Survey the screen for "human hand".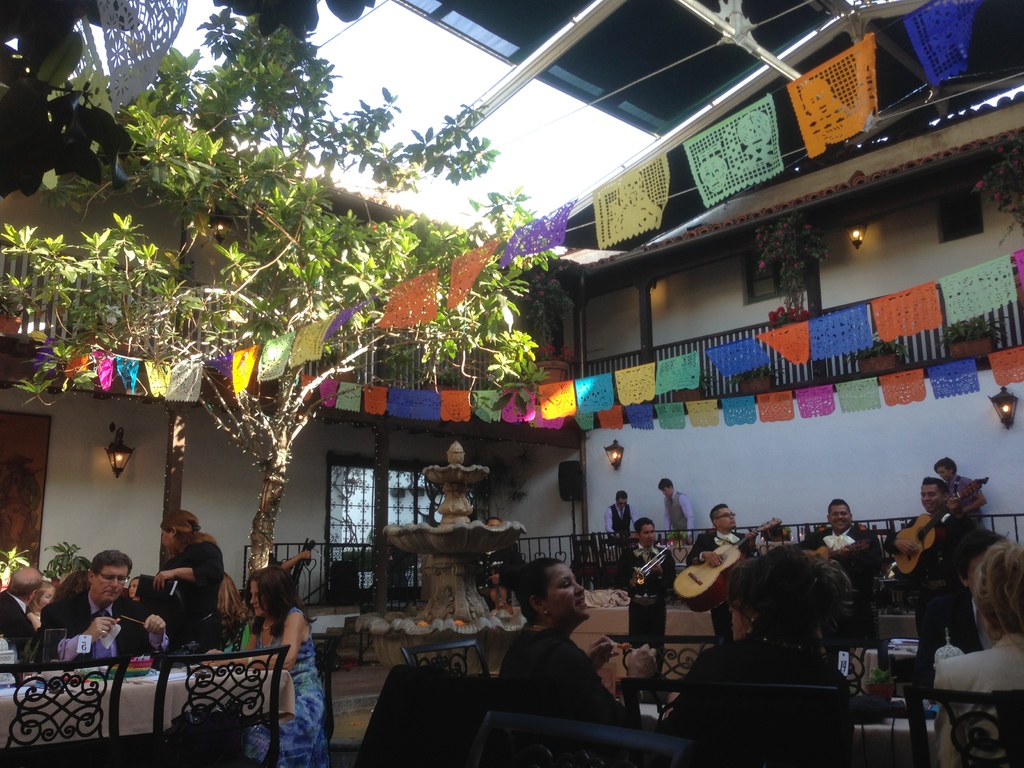
Survey found: x1=702, y1=552, x2=723, y2=568.
